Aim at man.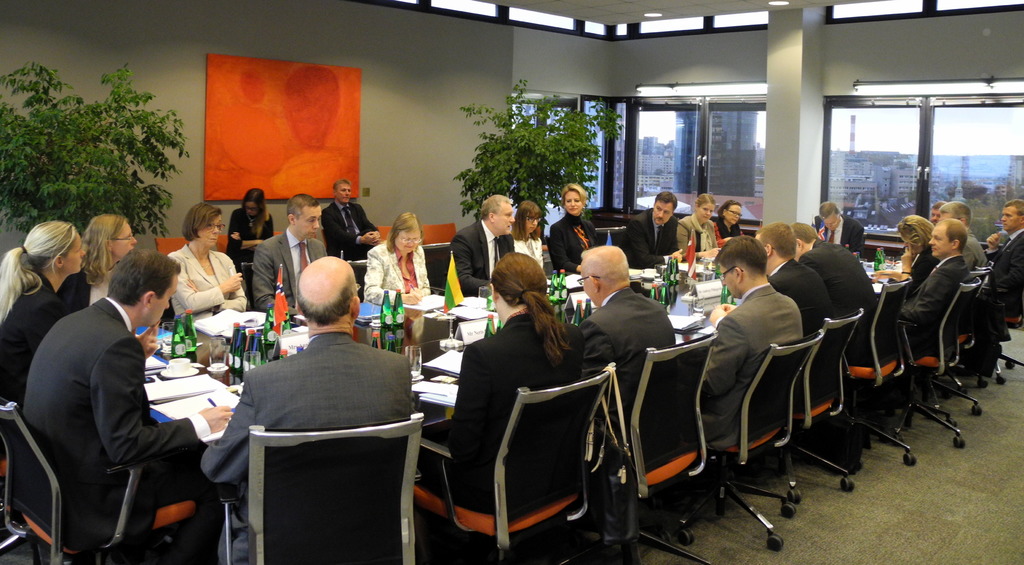
Aimed at {"x1": 575, "y1": 240, "x2": 677, "y2": 468}.
